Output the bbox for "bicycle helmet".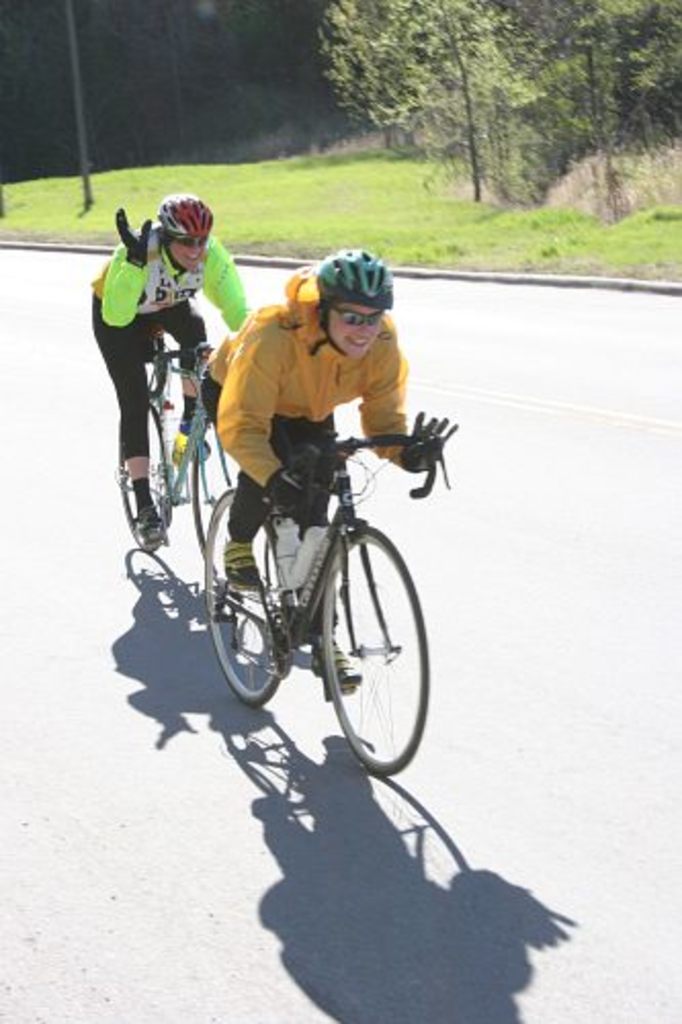
detection(160, 193, 213, 242).
